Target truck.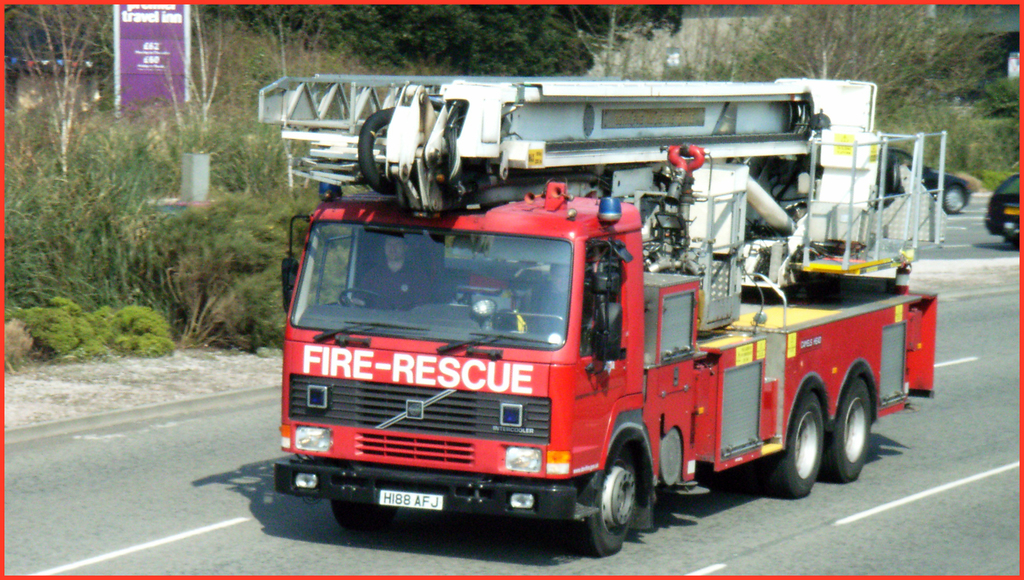
Target region: detection(253, 73, 954, 562).
